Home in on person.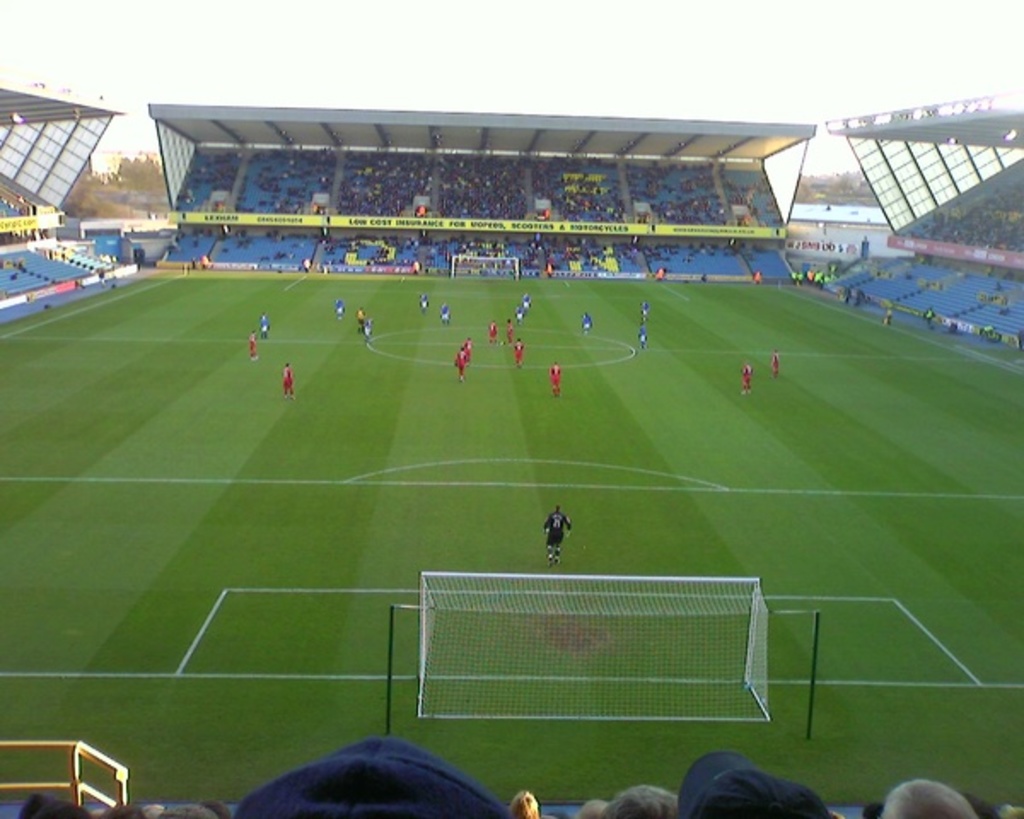
Homed in at BBox(19, 741, 1019, 817).
